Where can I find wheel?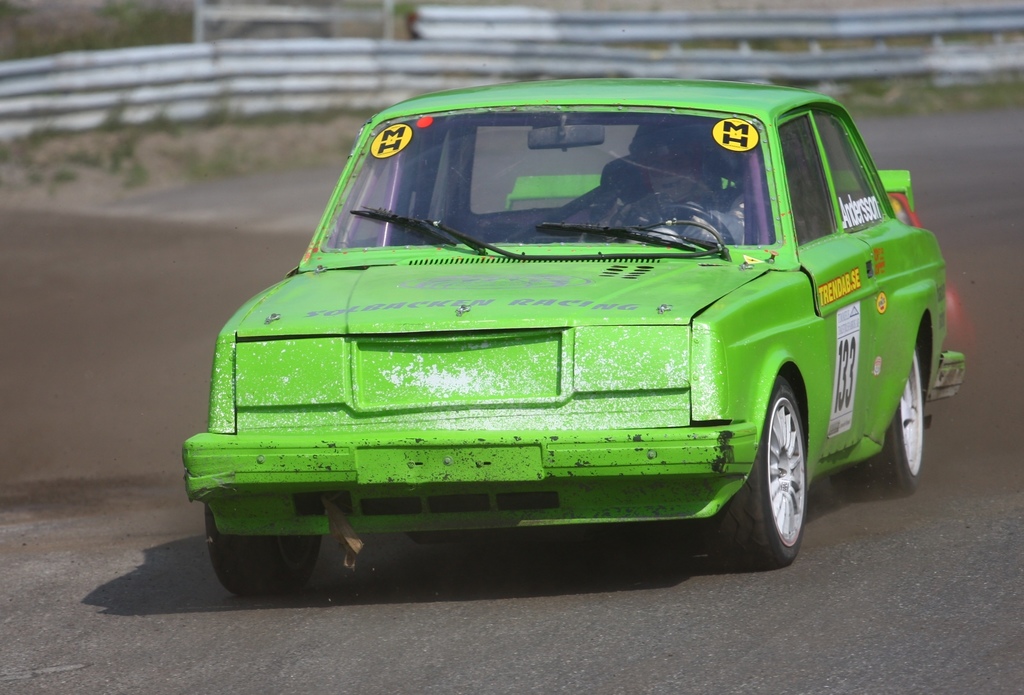
You can find it at Rect(202, 486, 334, 600).
